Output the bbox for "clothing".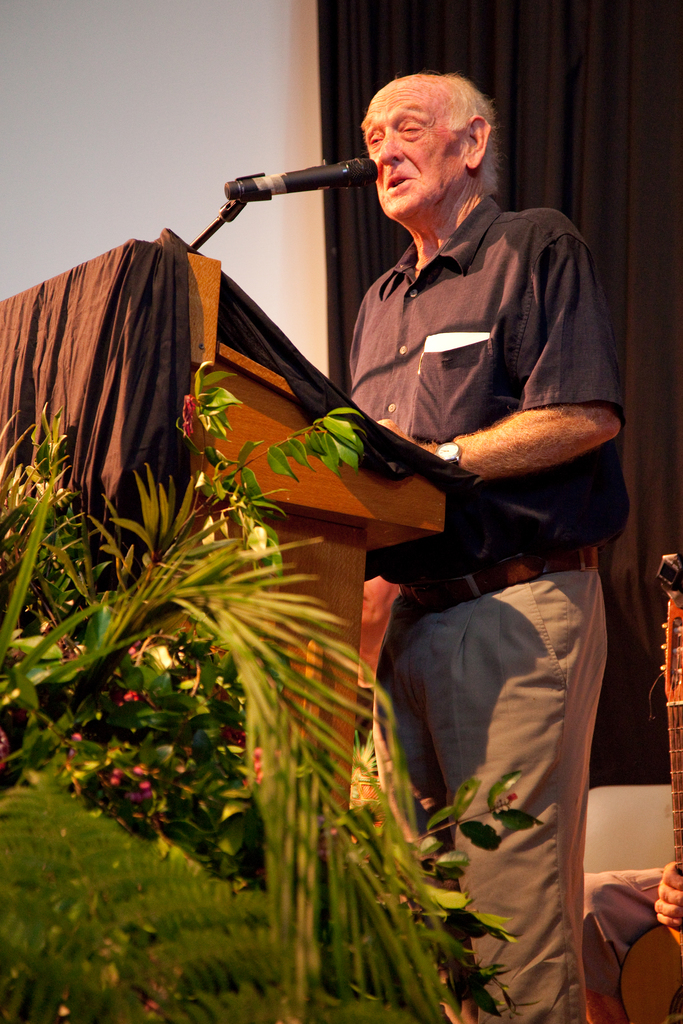
{"left": 245, "top": 119, "right": 604, "bottom": 947}.
